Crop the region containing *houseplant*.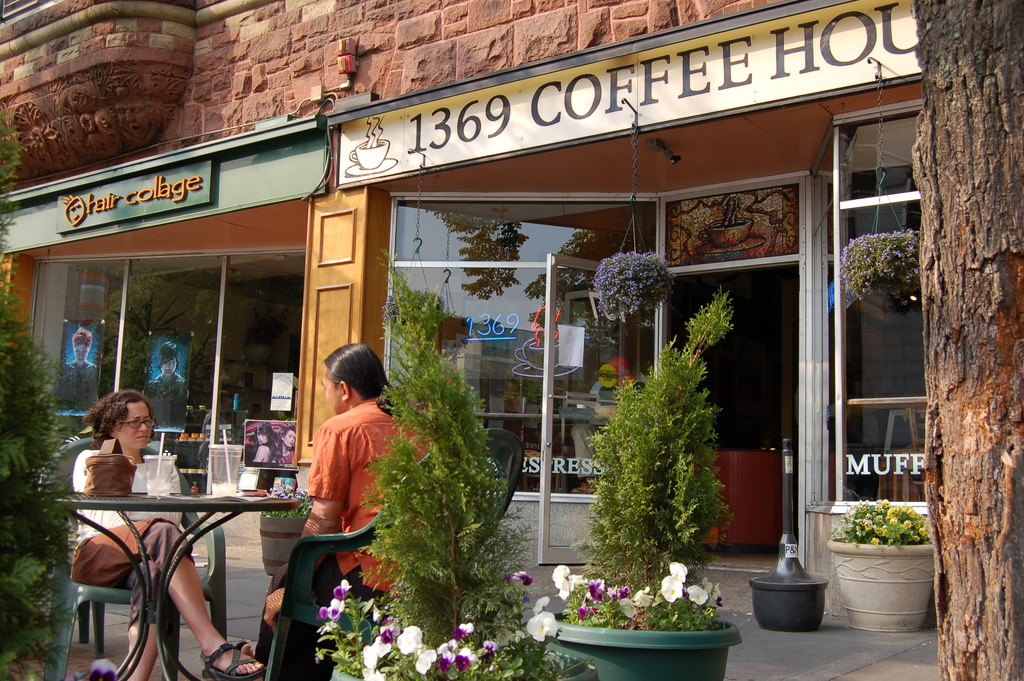
Crop region: left=841, top=224, right=929, bottom=310.
